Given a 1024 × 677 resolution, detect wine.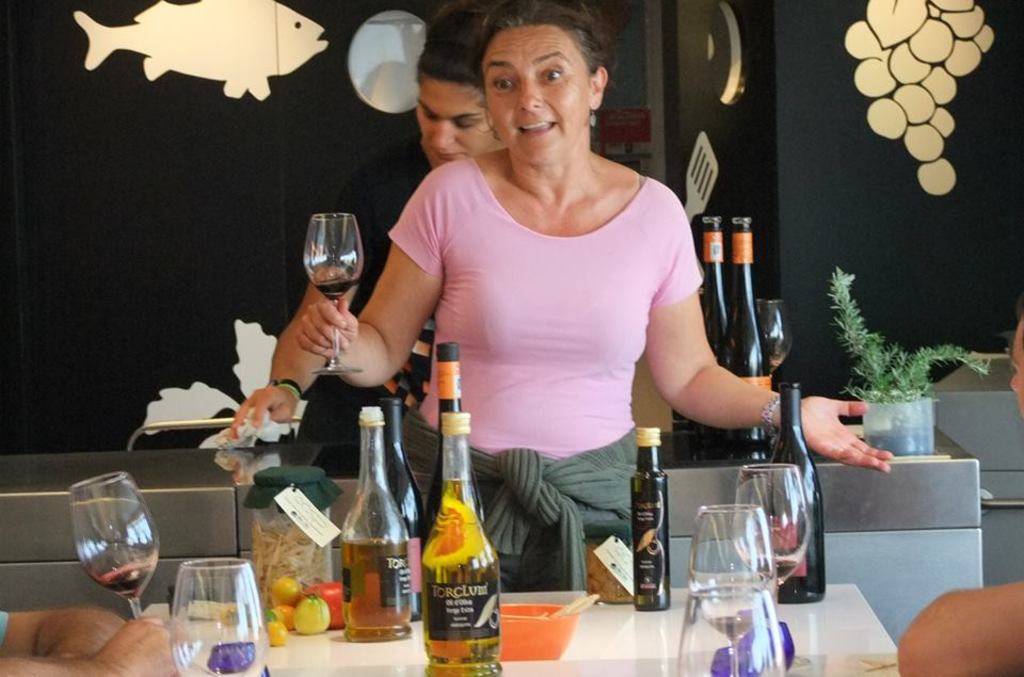
x1=690 y1=220 x2=731 y2=369.
